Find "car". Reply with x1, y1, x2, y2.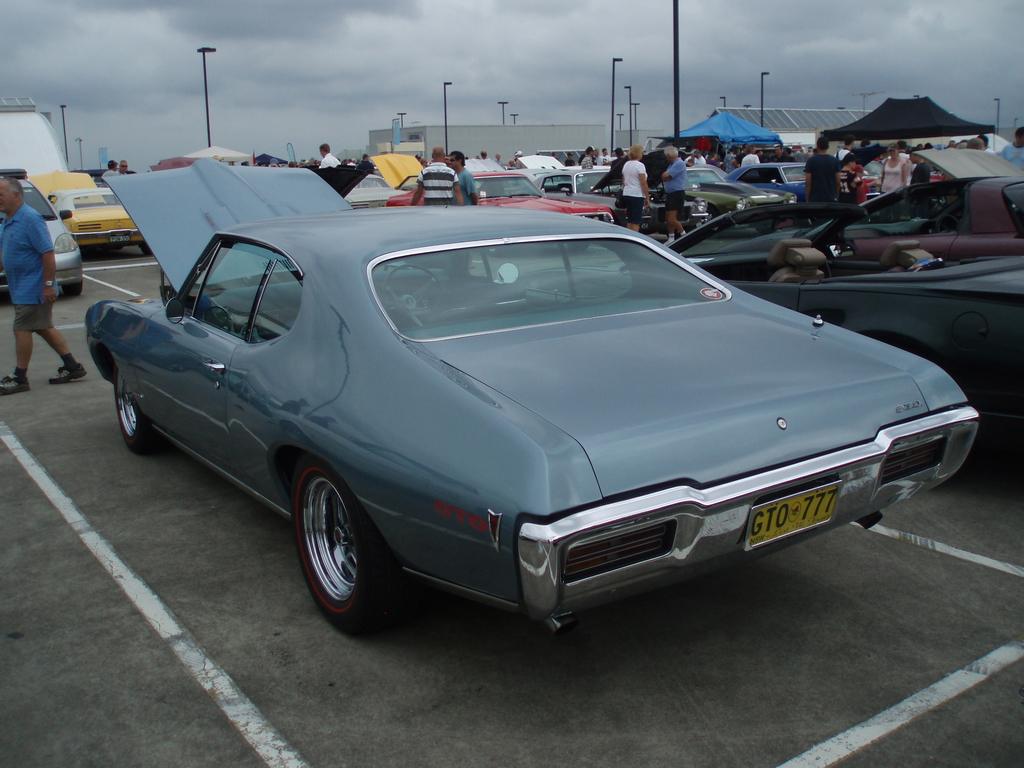
378, 168, 614, 229.
